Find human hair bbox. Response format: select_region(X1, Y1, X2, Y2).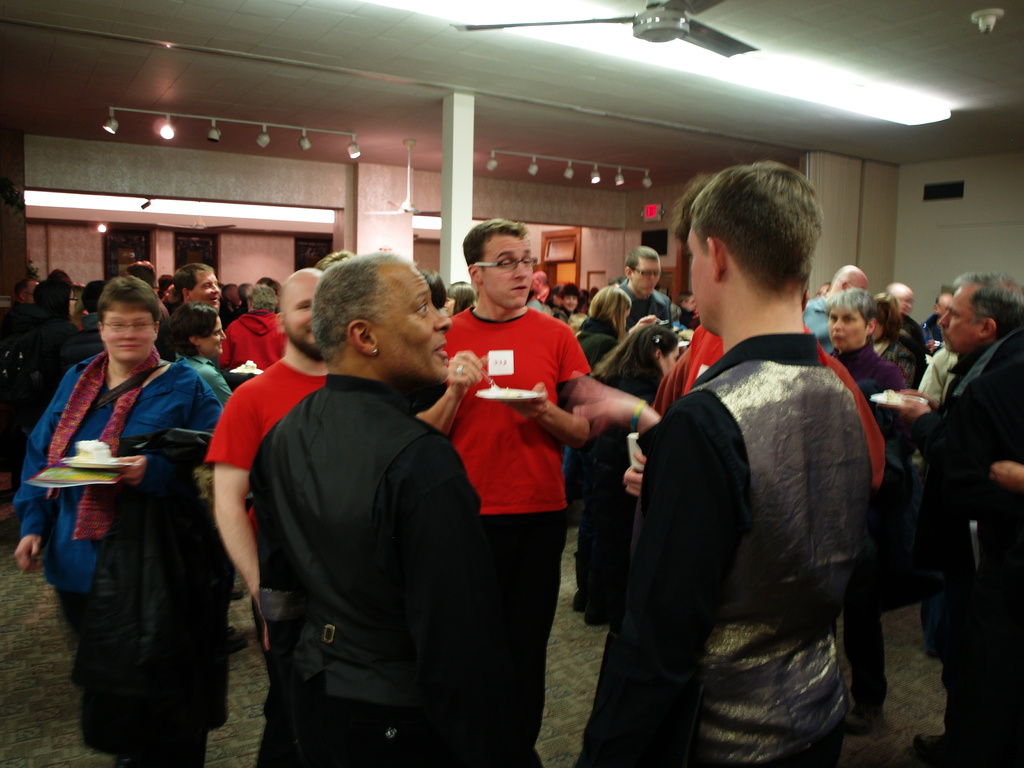
select_region(447, 284, 476, 311).
